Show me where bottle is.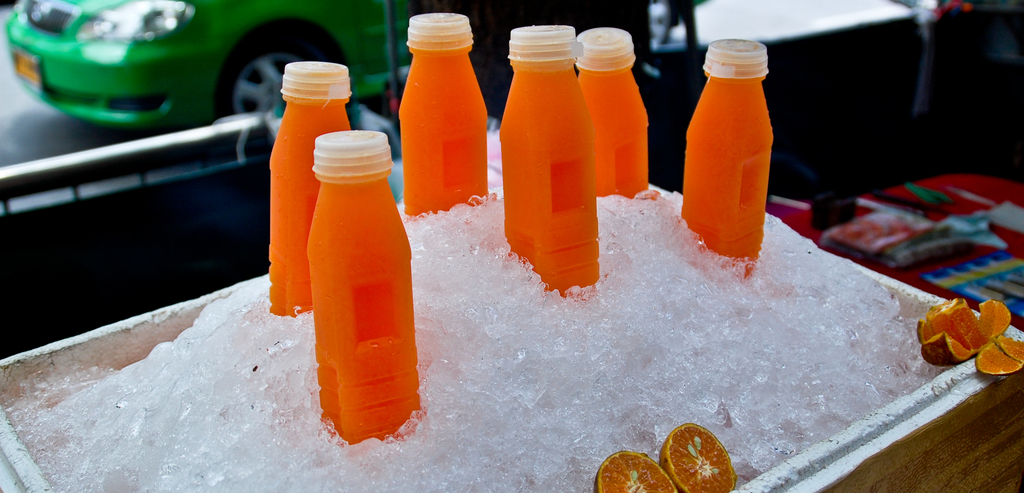
bottle is at x1=399 y1=12 x2=497 y2=217.
